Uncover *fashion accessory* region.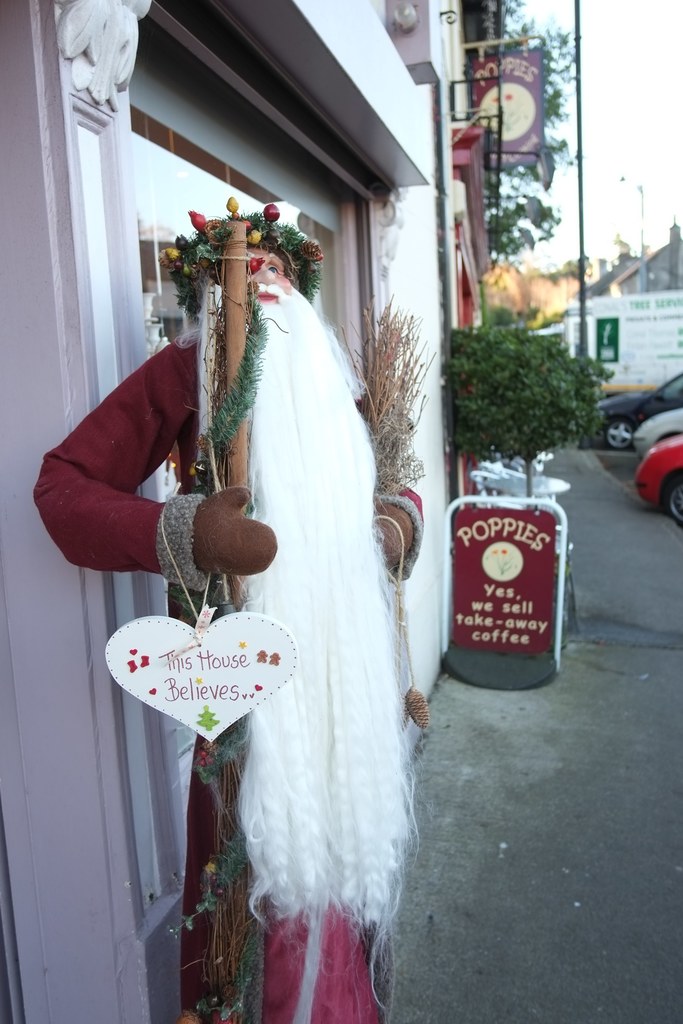
Uncovered: [103,502,295,742].
